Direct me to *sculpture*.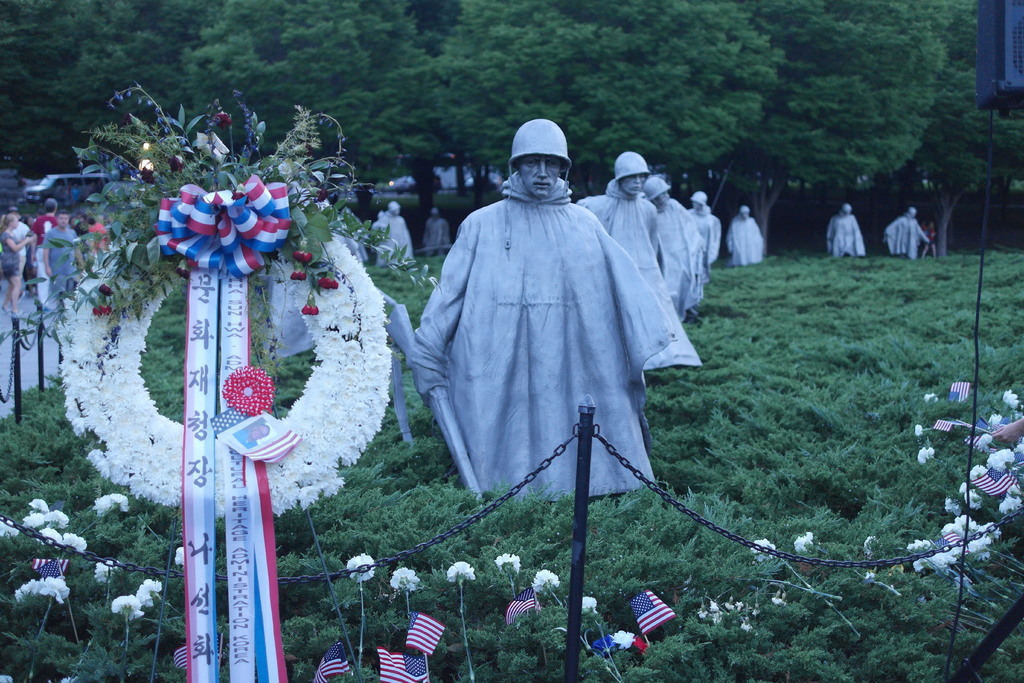
Direction: <box>689,197,728,268</box>.
